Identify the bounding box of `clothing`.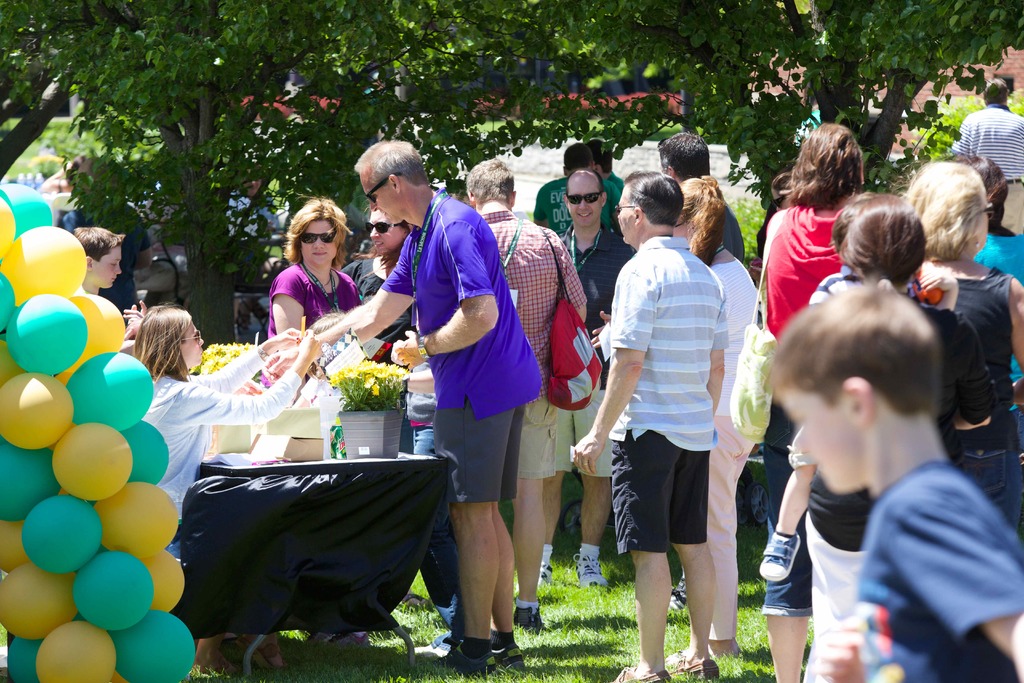
box(361, 265, 385, 301).
